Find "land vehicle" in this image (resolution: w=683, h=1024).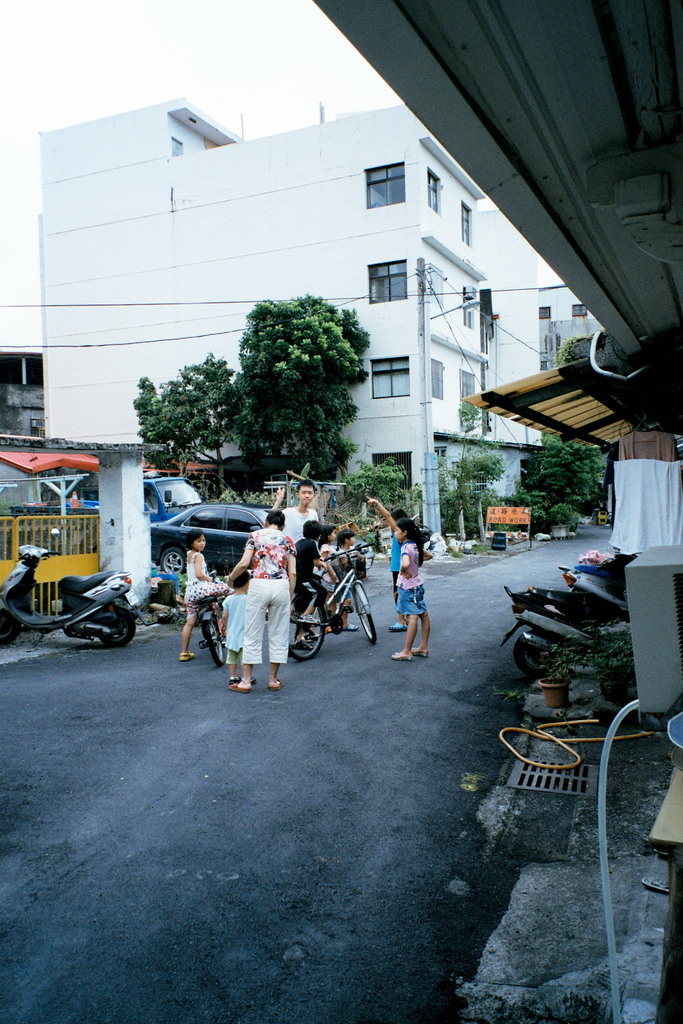
560,569,626,609.
